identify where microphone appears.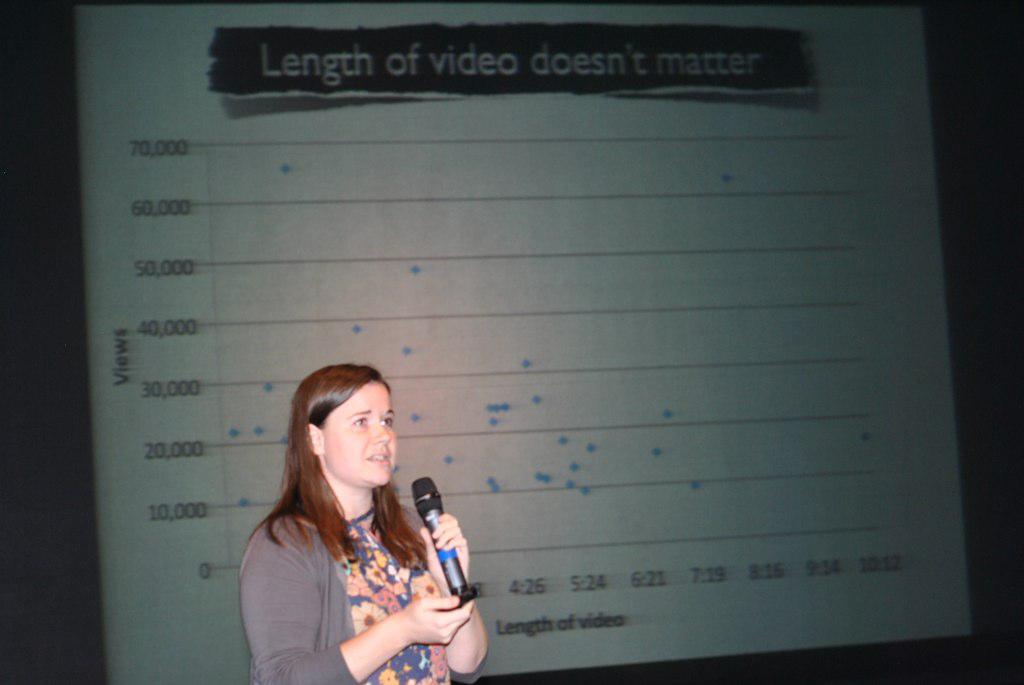
Appears at (x1=402, y1=467, x2=457, y2=615).
